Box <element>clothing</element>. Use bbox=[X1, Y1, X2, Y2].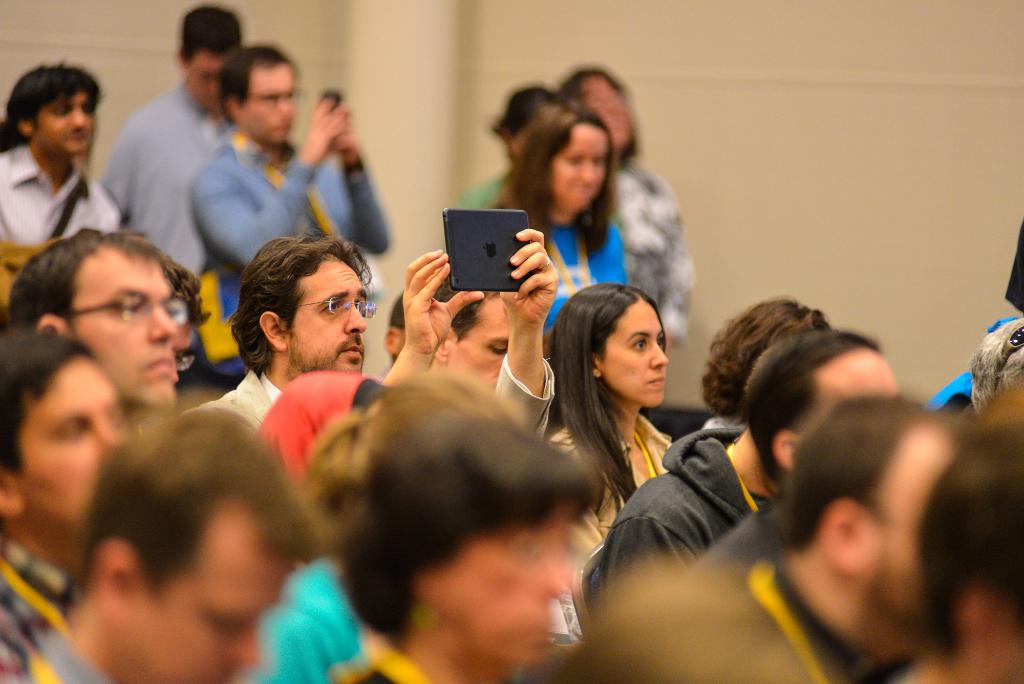
bbox=[611, 161, 696, 339].
